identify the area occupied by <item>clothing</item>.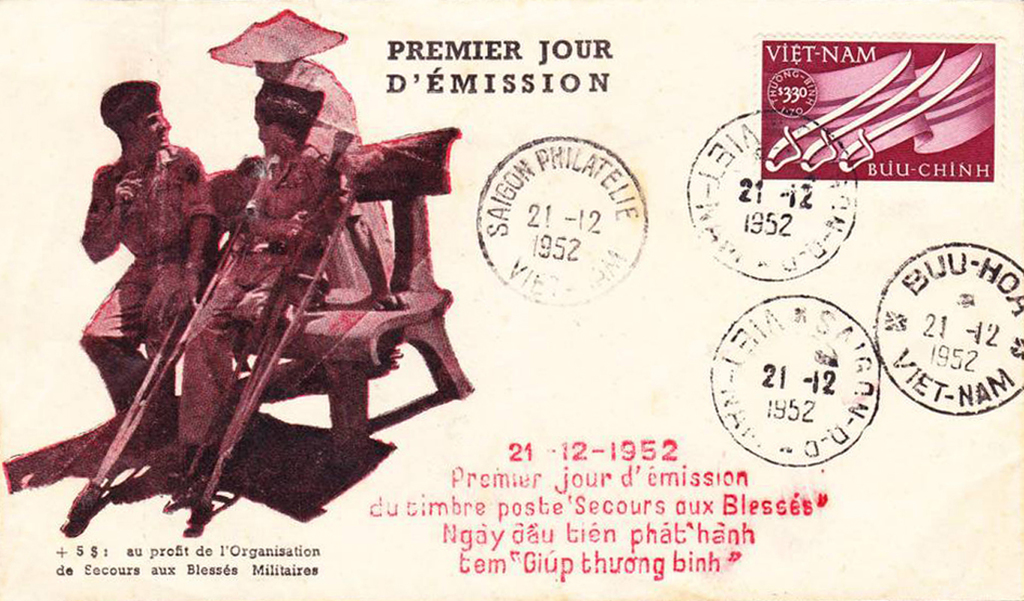
Area: 177,143,361,458.
